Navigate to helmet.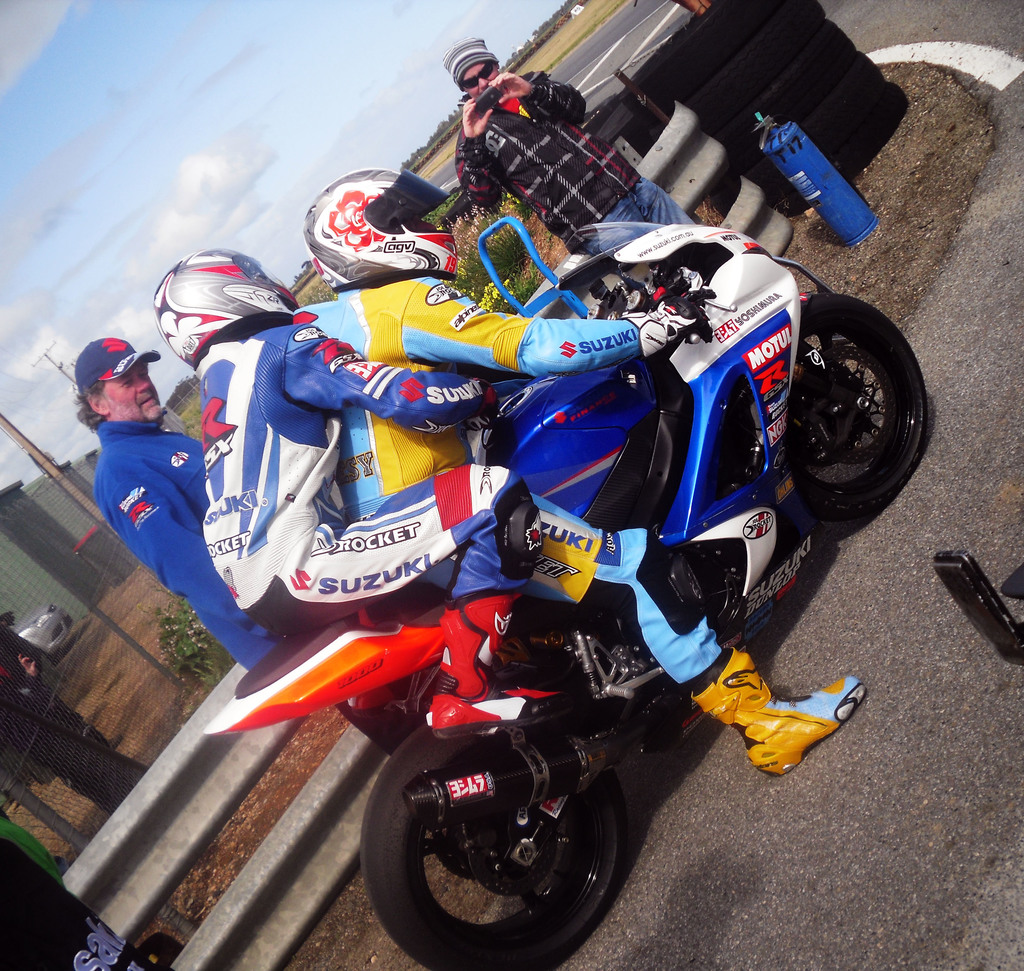
Navigation target: {"left": 302, "top": 163, "right": 461, "bottom": 293}.
